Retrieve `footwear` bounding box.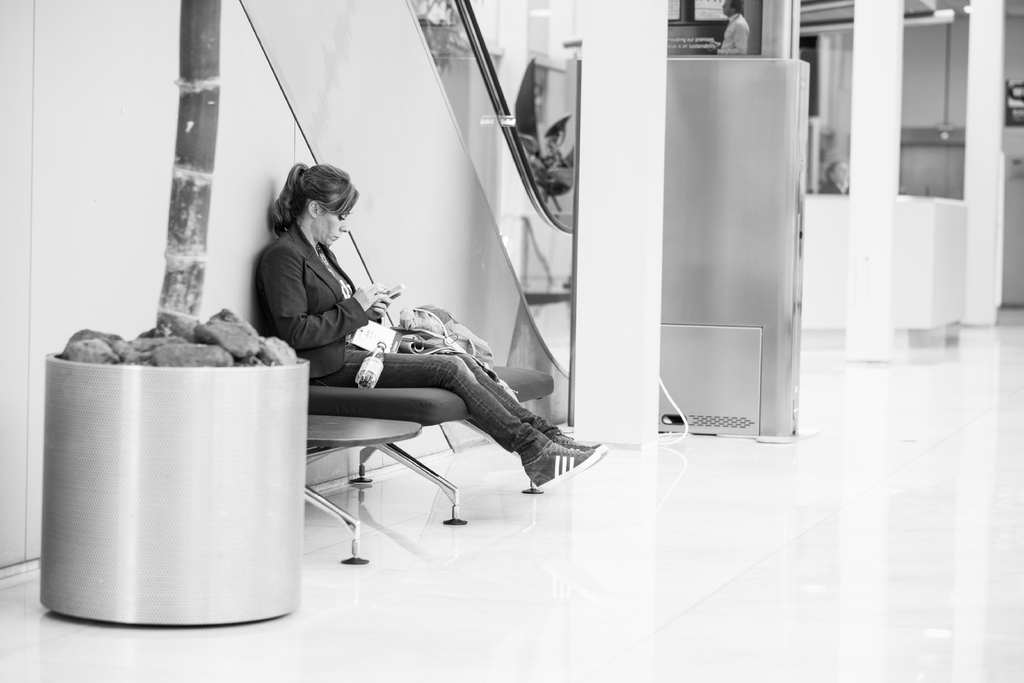
Bounding box: 535,446,605,493.
